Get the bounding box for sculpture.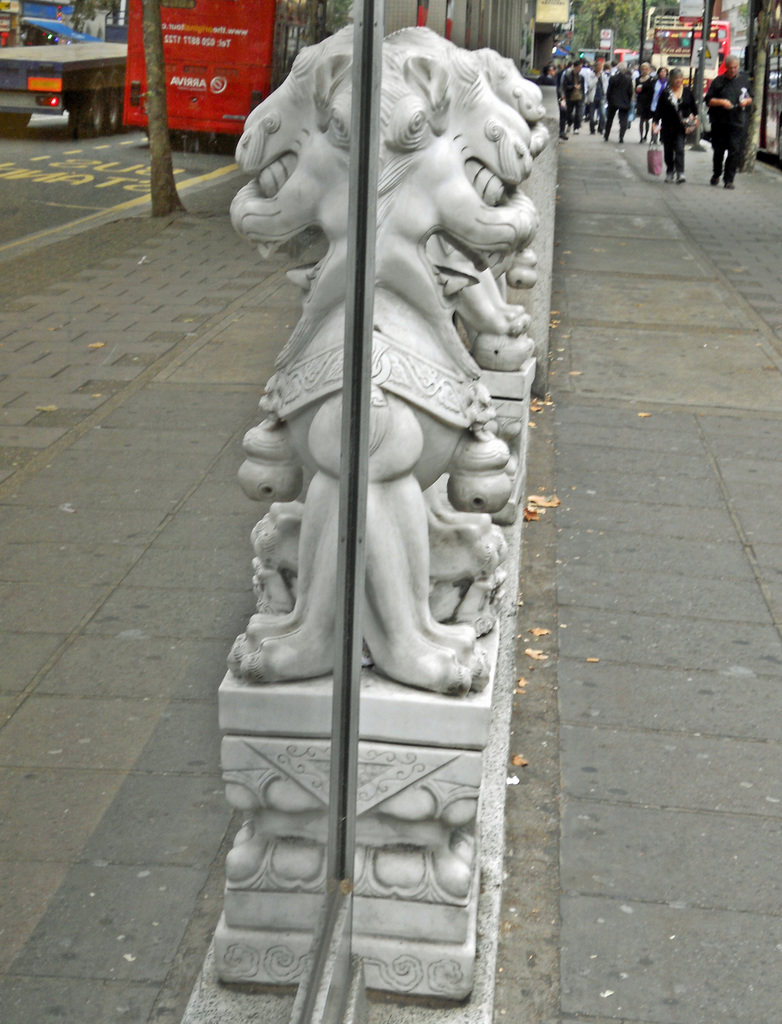
detection(213, 33, 563, 815).
